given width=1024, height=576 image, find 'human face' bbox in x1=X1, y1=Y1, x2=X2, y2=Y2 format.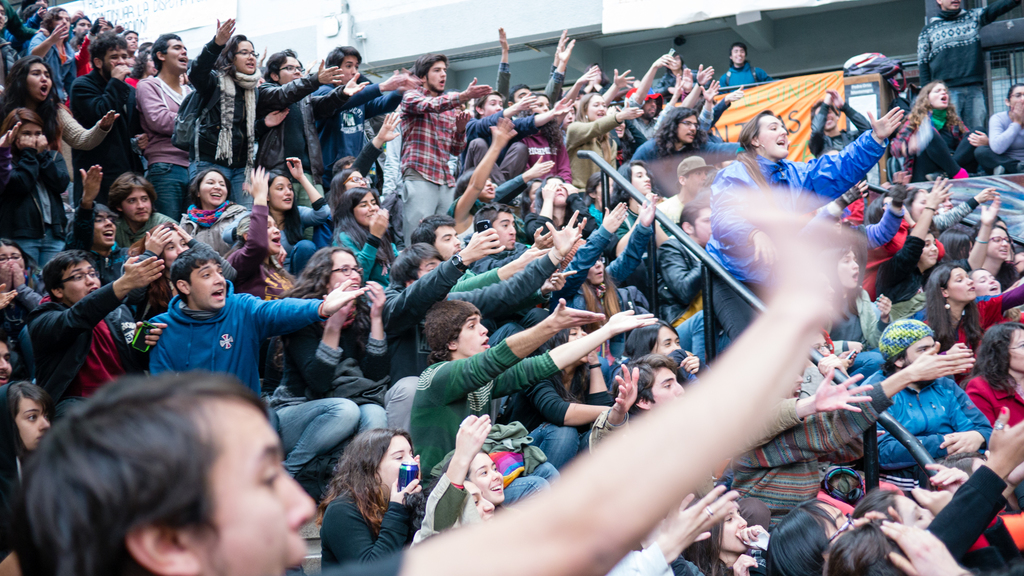
x1=490, y1=211, x2=518, y2=250.
